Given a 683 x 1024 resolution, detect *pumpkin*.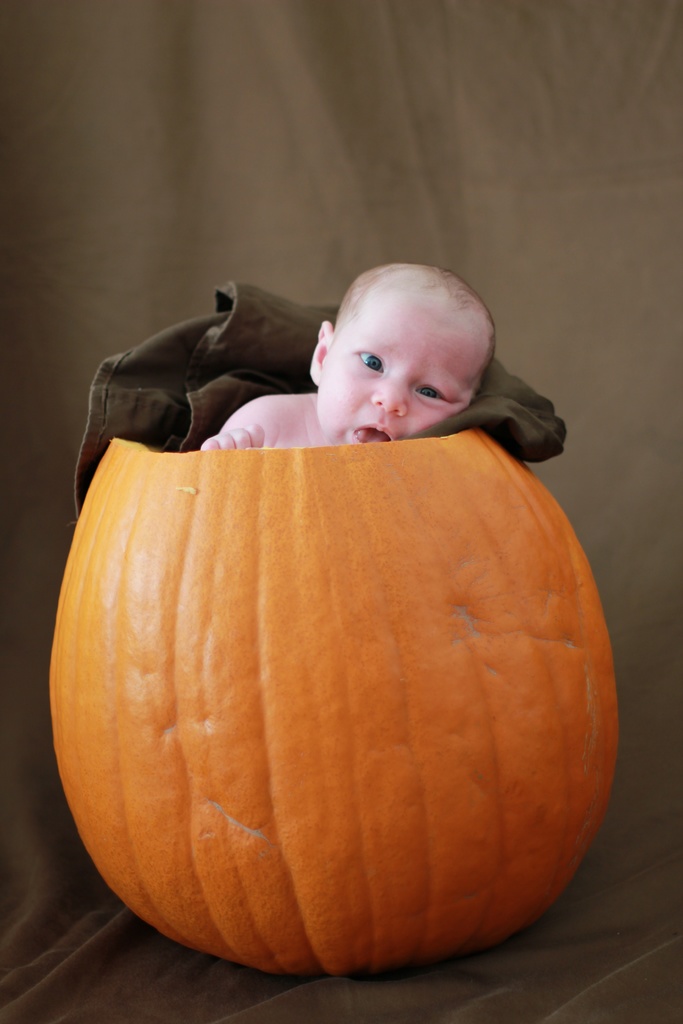
45:428:618:979.
